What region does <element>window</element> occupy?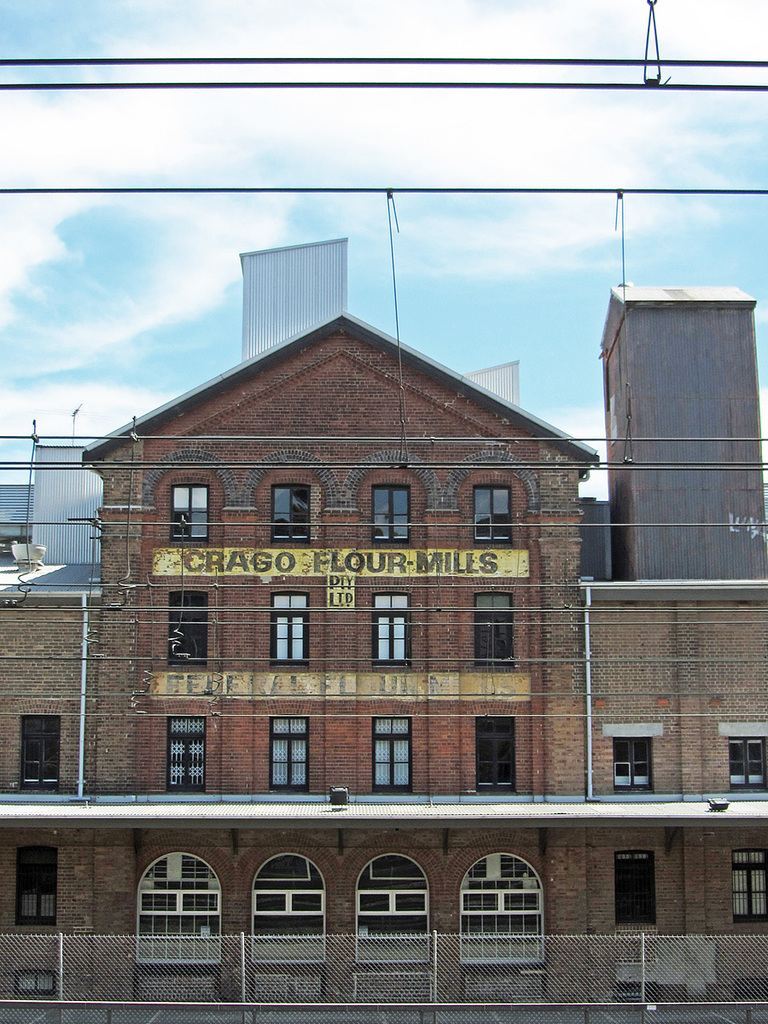
BBox(474, 597, 525, 686).
